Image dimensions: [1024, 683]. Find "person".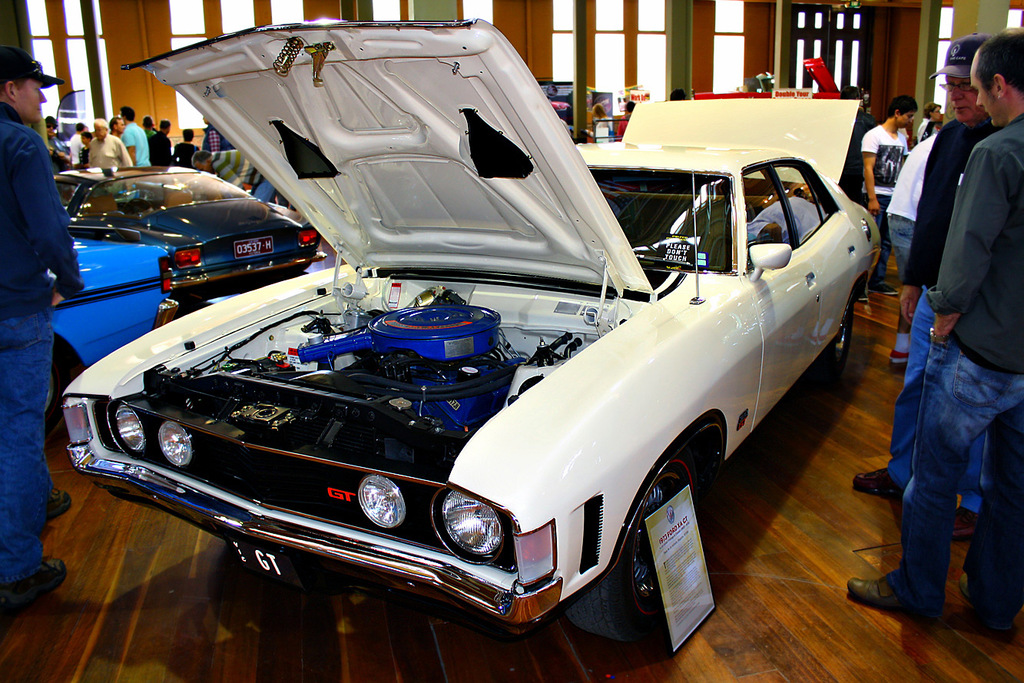
crop(584, 104, 611, 143).
